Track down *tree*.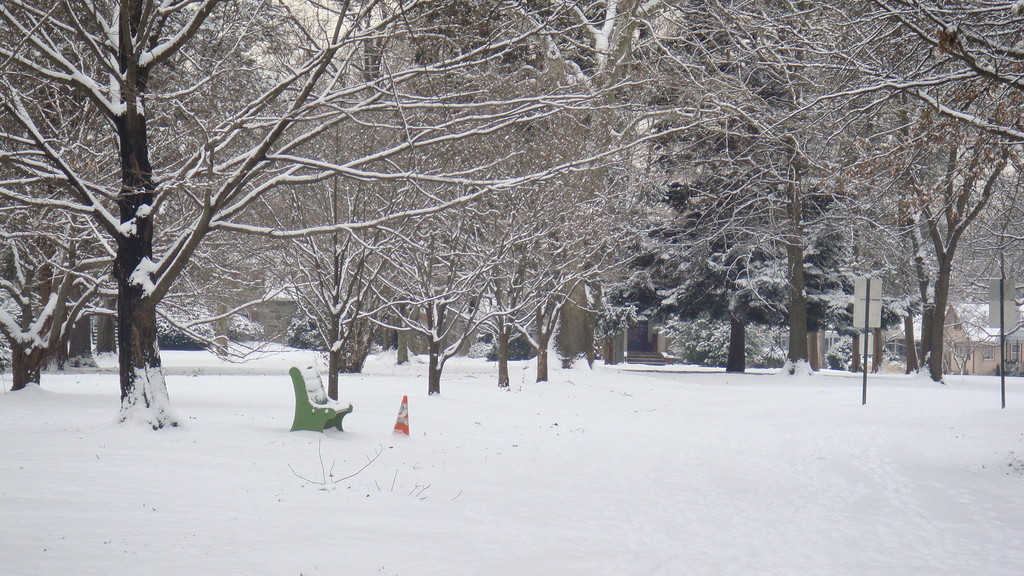
Tracked to left=978, top=169, right=1023, bottom=266.
